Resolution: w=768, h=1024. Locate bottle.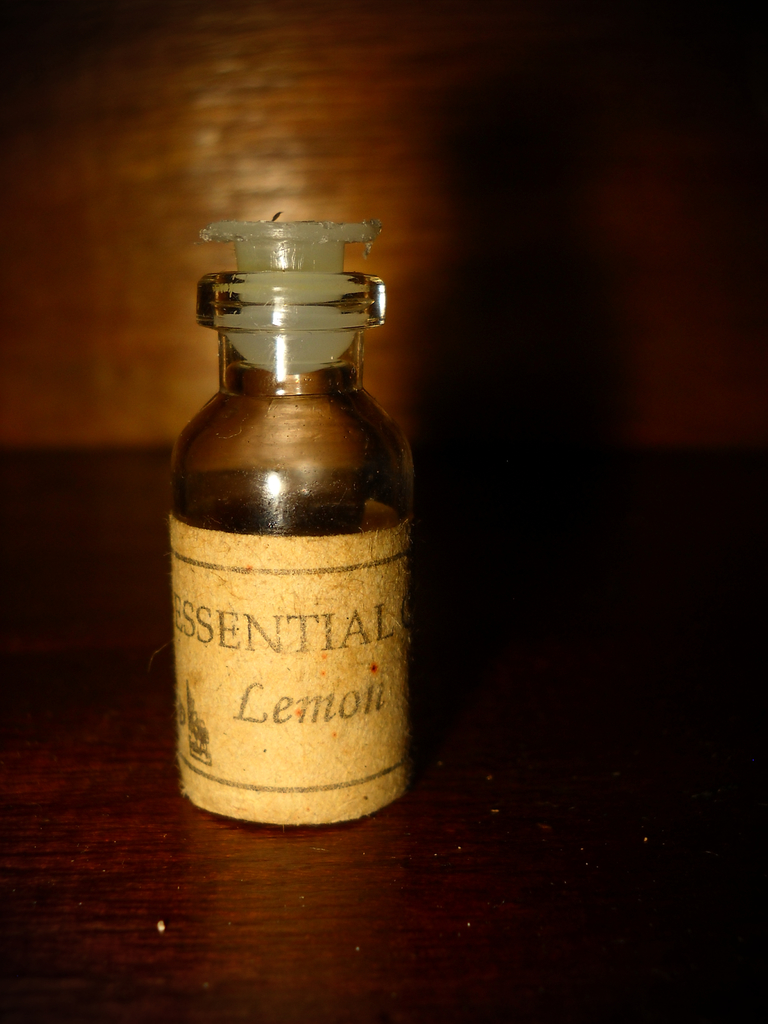
169:223:413:833.
